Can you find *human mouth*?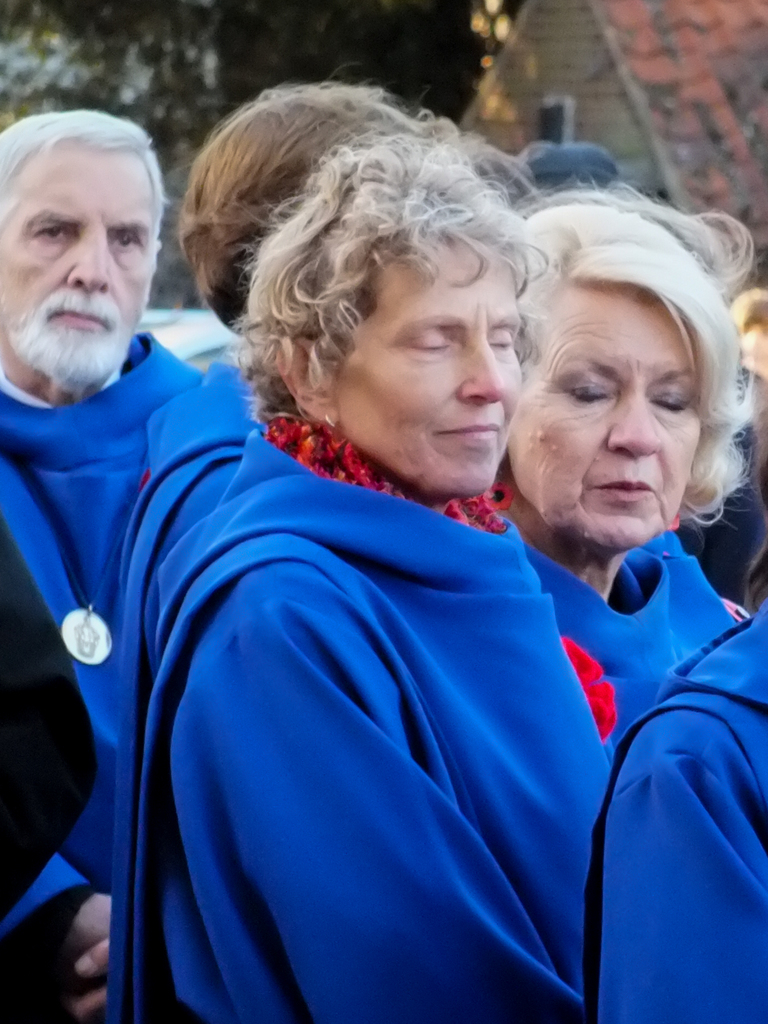
Yes, bounding box: select_region(438, 420, 506, 442).
